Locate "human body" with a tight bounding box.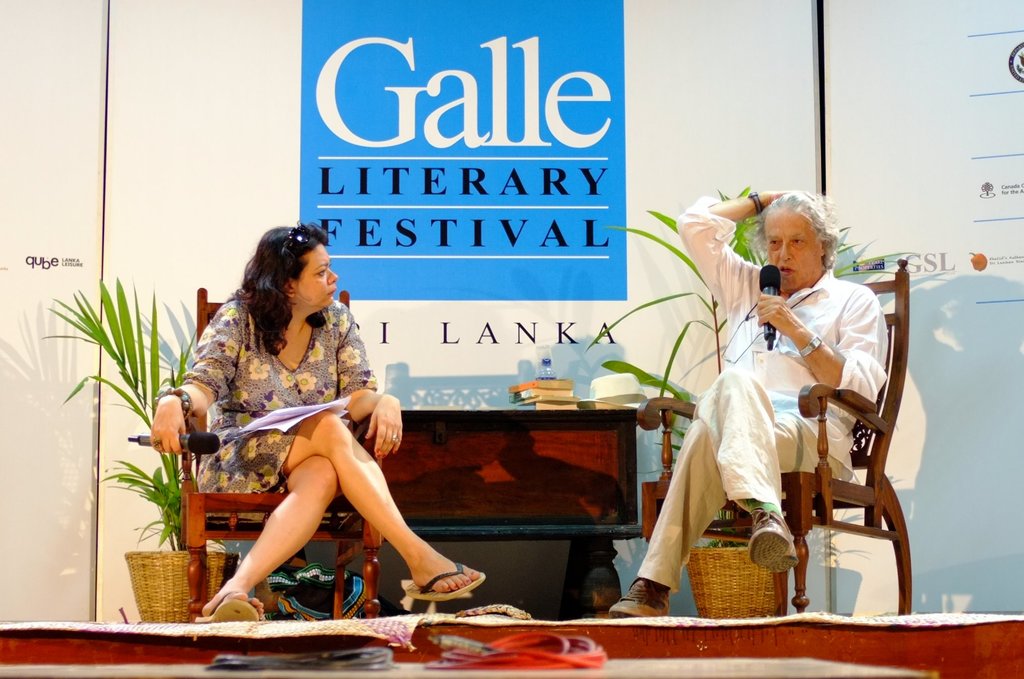
162:225:409:624.
